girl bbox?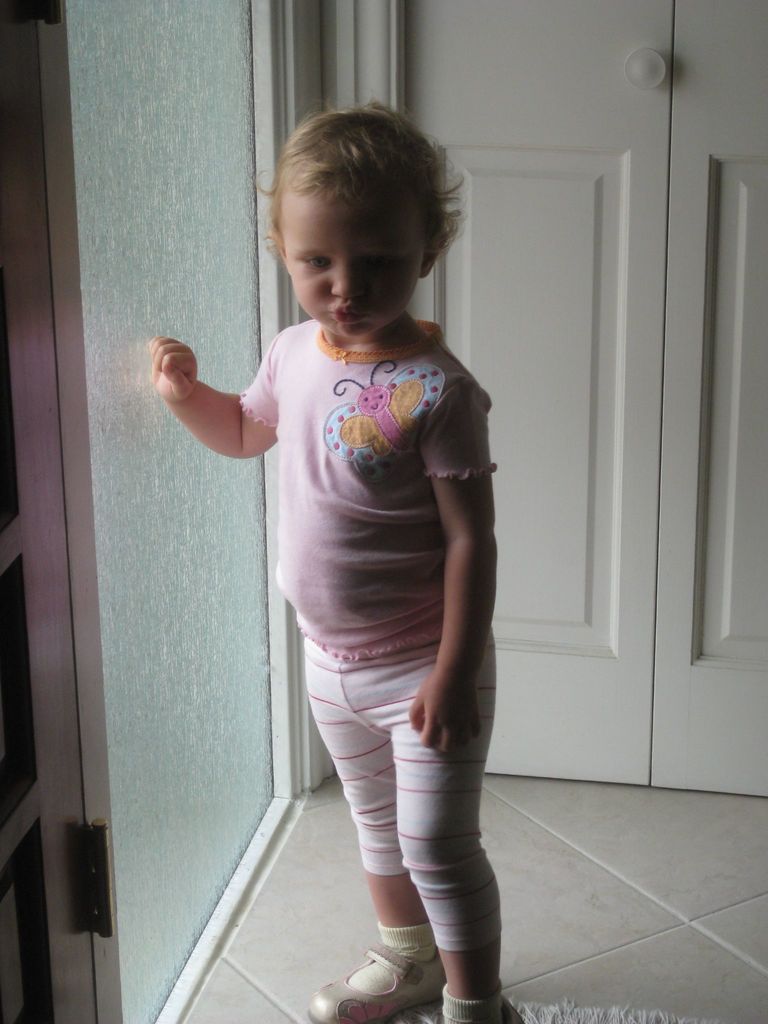
148 90 522 1023
